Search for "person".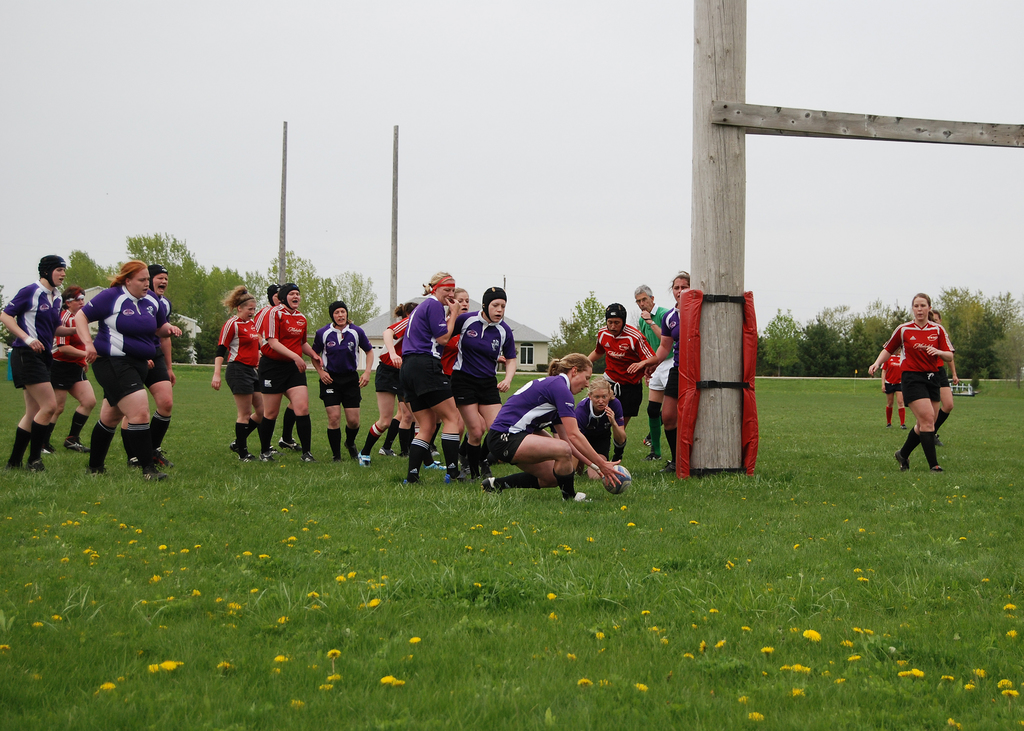
Found at x1=258 y1=279 x2=279 y2=303.
